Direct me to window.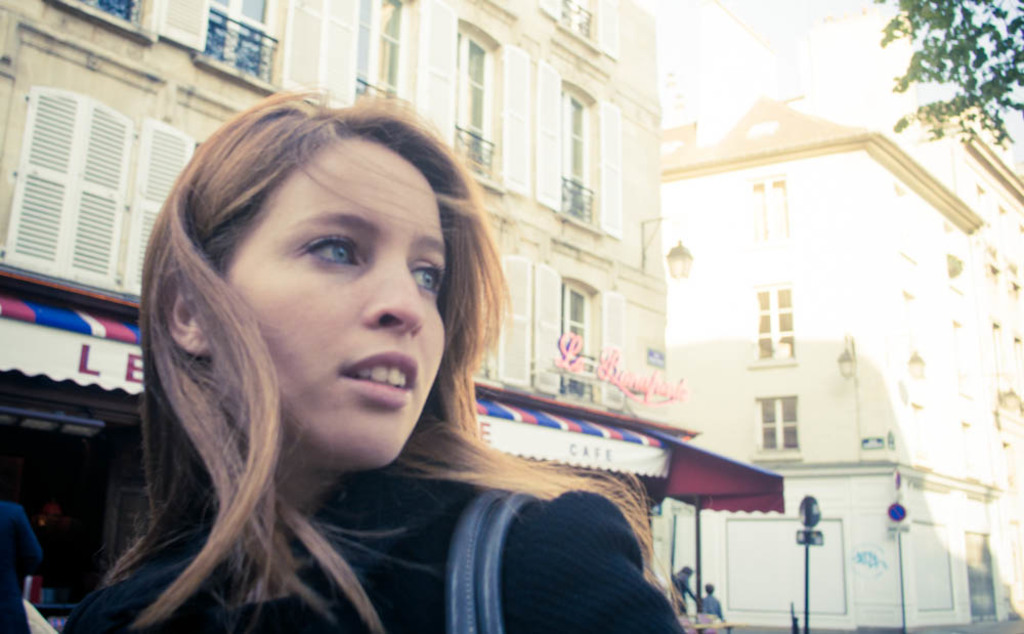
Direction: <bbox>453, 27, 492, 165</bbox>.
